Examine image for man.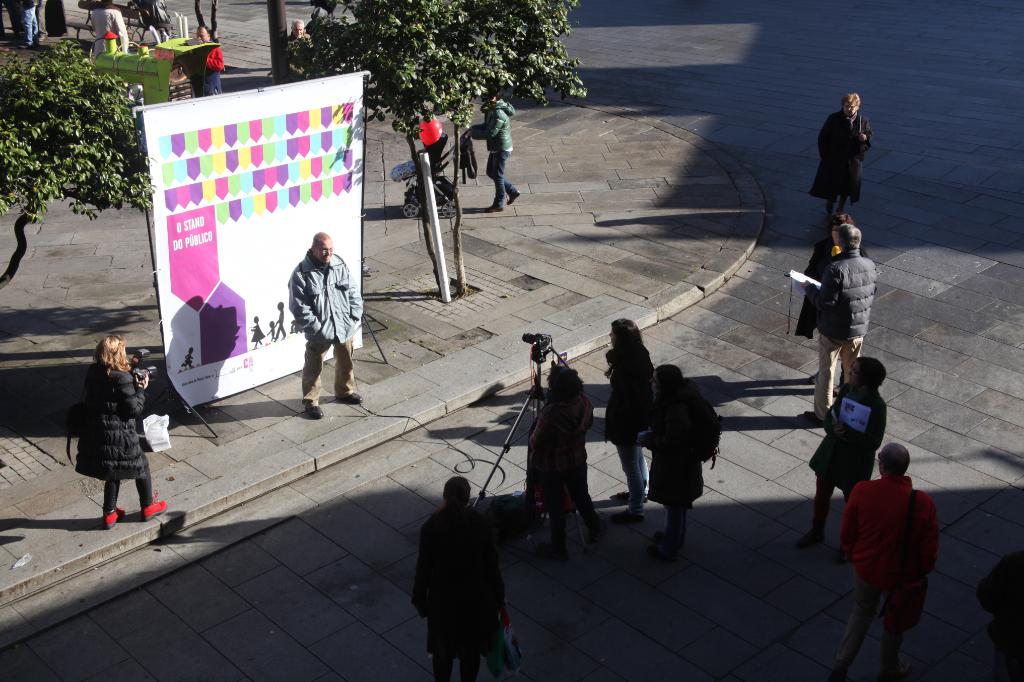
Examination result: 288 233 364 421.
